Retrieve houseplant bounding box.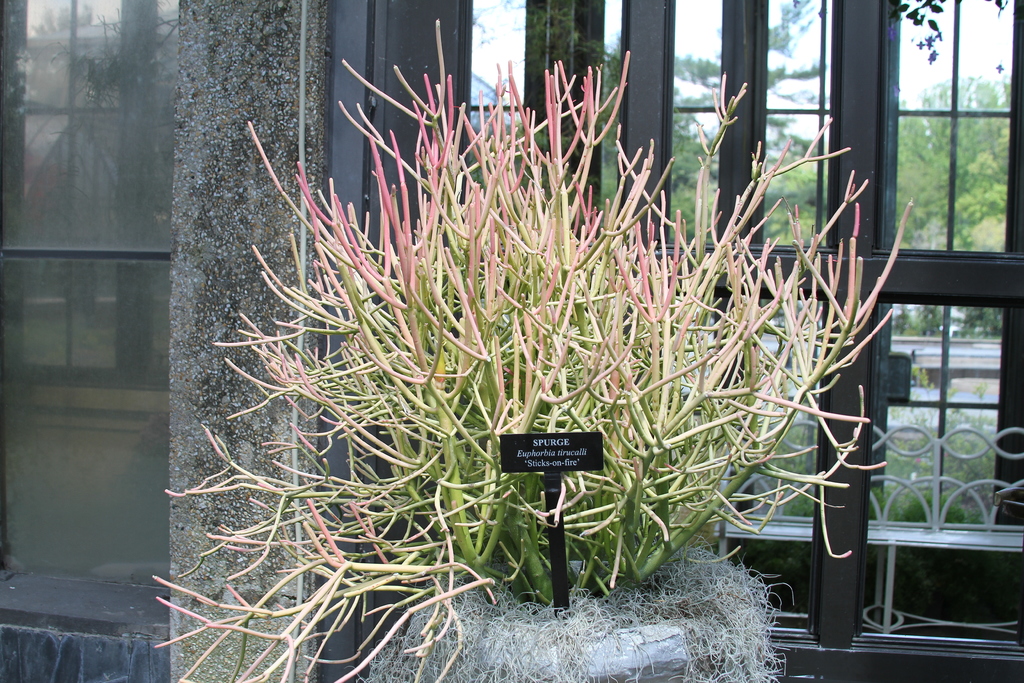
Bounding box: crop(162, 69, 978, 663).
